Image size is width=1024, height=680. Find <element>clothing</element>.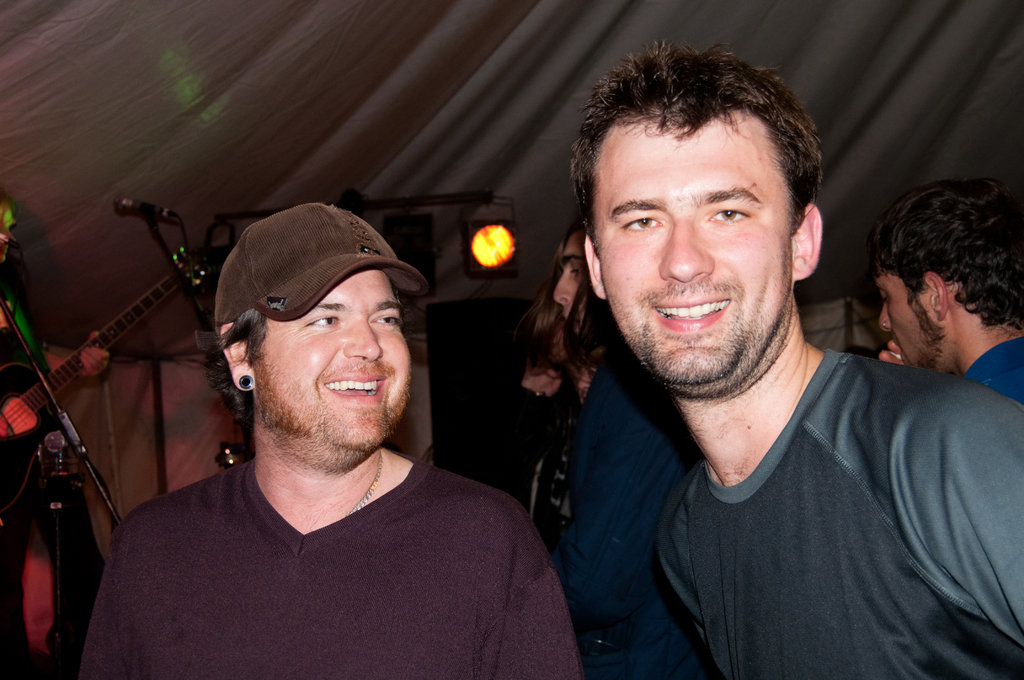
BBox(78, 457, 578, 679).
